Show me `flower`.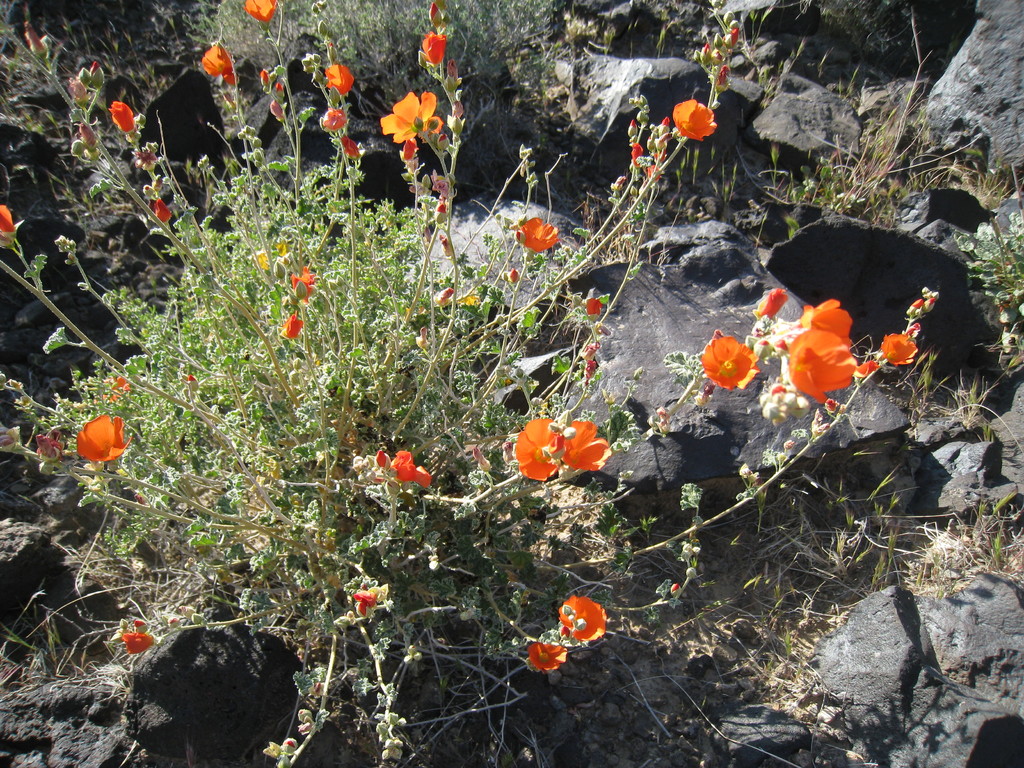
`flower` is here: (left=123, top=634, right=154, bottom=651).
